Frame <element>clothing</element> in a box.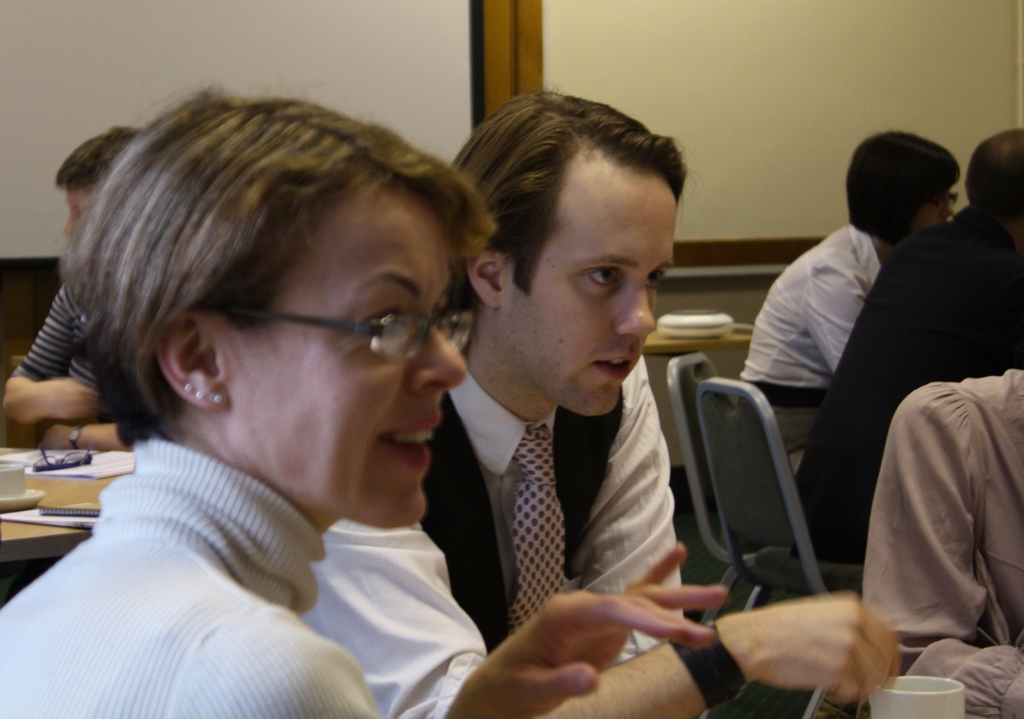
crop(741, 224, 885, 478).
